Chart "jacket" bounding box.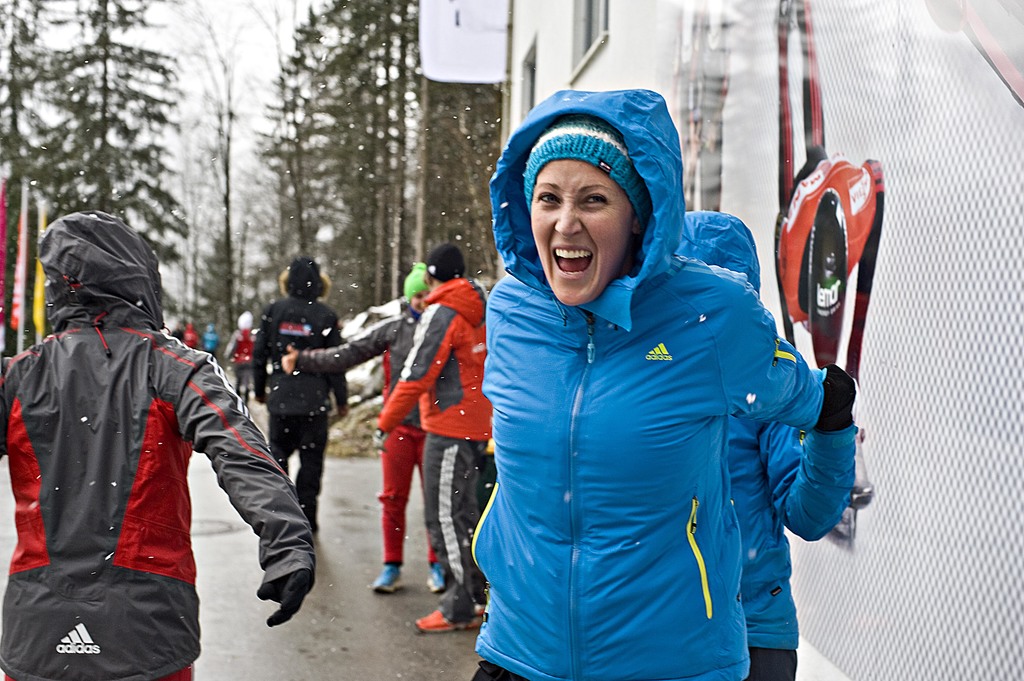
Charted: <bbox>292, 302, 426, 432</bbox>.
